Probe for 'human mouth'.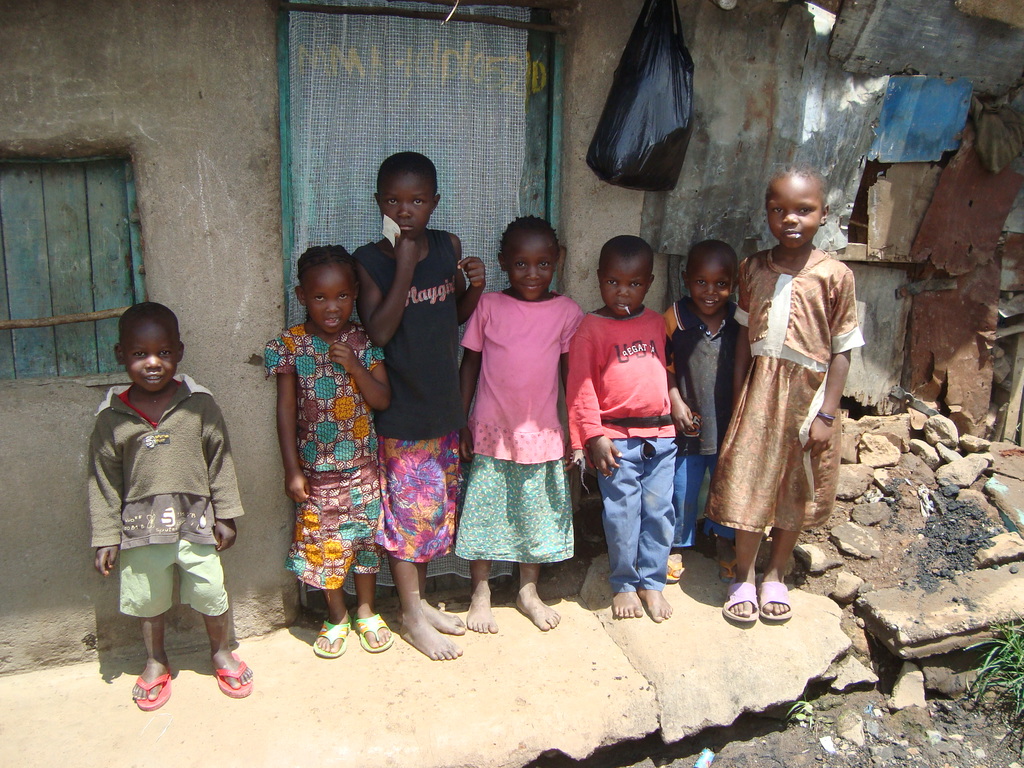
Probe result: <box>705,305,716,306</box>.
